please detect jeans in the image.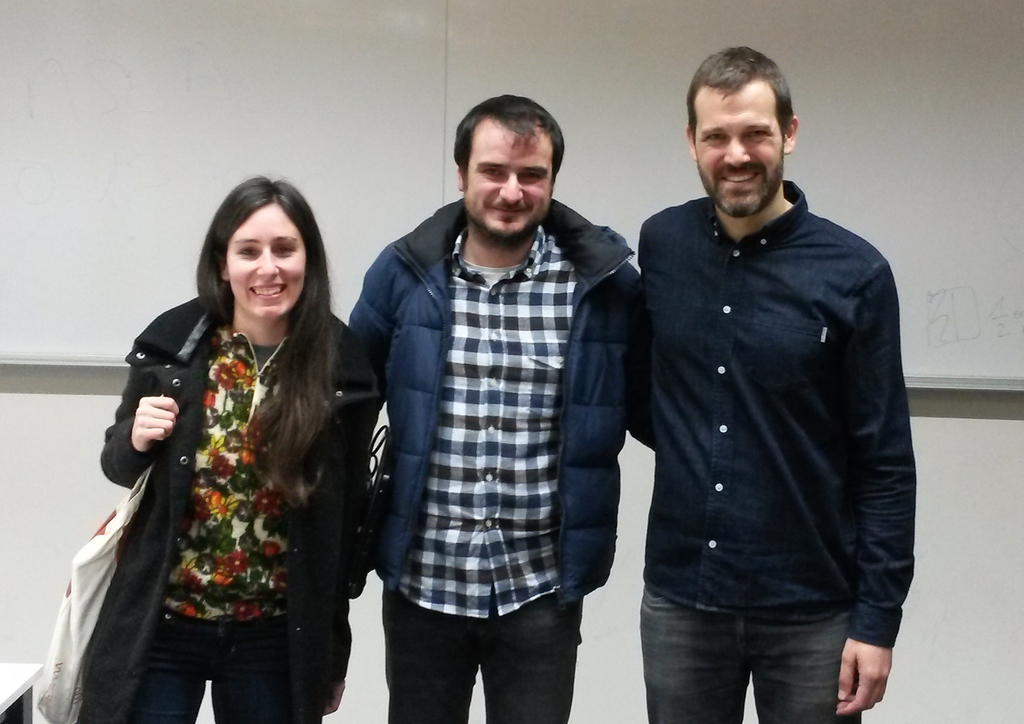
box=[126, 604, 321, 723].
